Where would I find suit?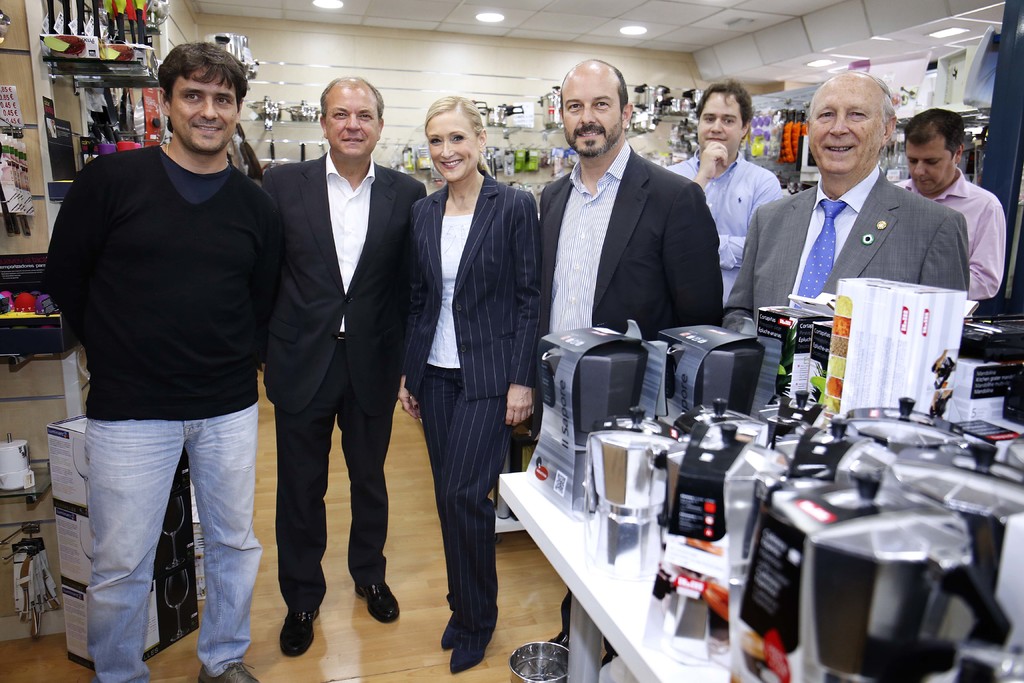
At (406, 172, 538, 642).
